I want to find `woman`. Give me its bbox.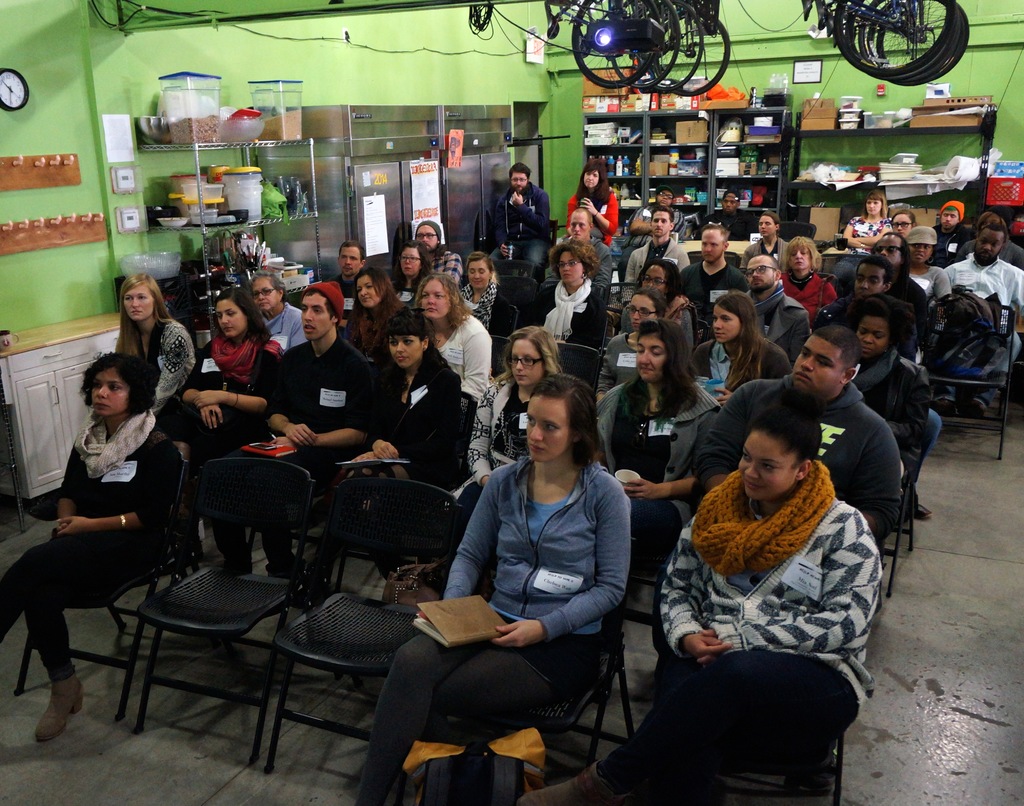
(left=249, top=269, right=307, bottom=350).
